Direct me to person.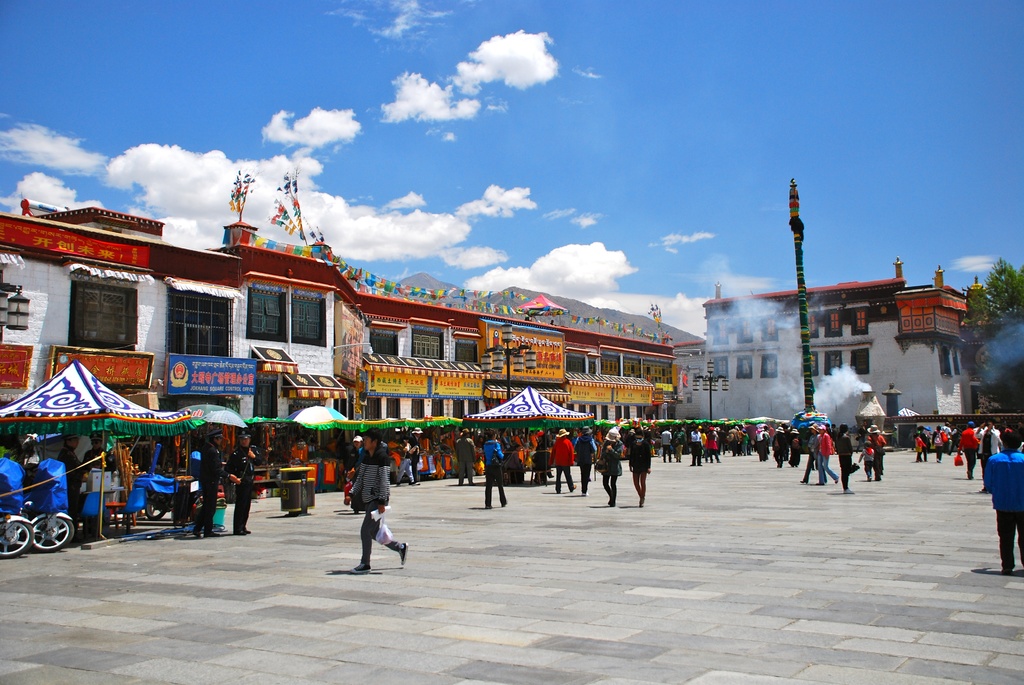
Direction: 598 427 625 508.
